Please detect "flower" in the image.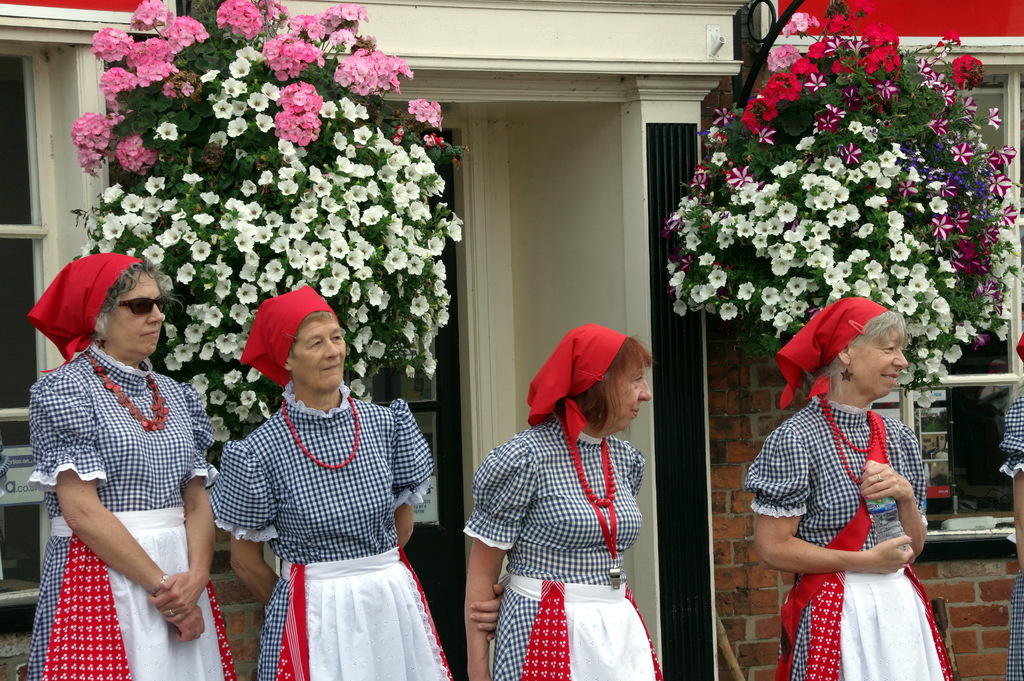
box=[236, 43, 265, 65].
